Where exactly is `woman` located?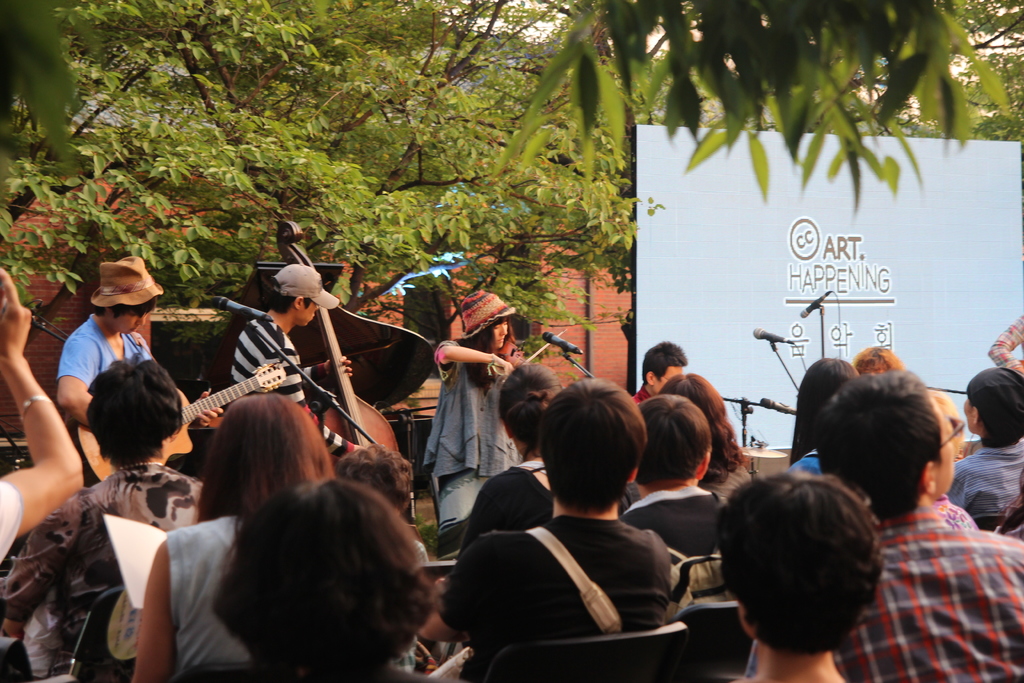
Its bounding box is <region>657, 370, 750, 509</region>.
